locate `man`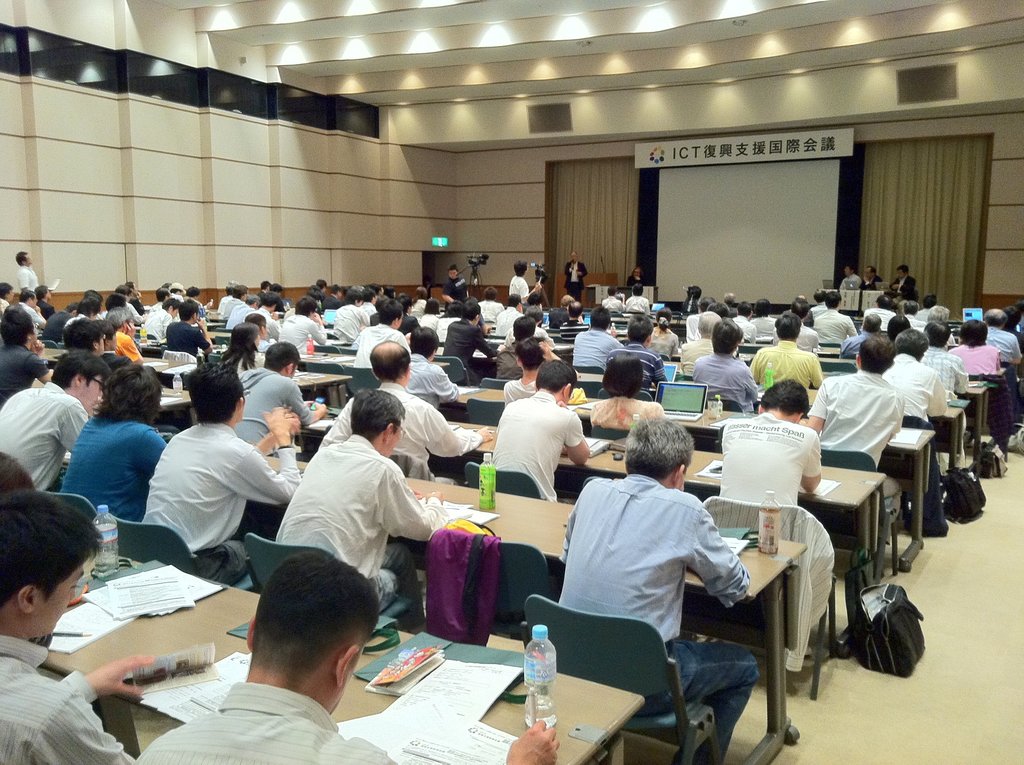
<box>235,340,328,456</box>
